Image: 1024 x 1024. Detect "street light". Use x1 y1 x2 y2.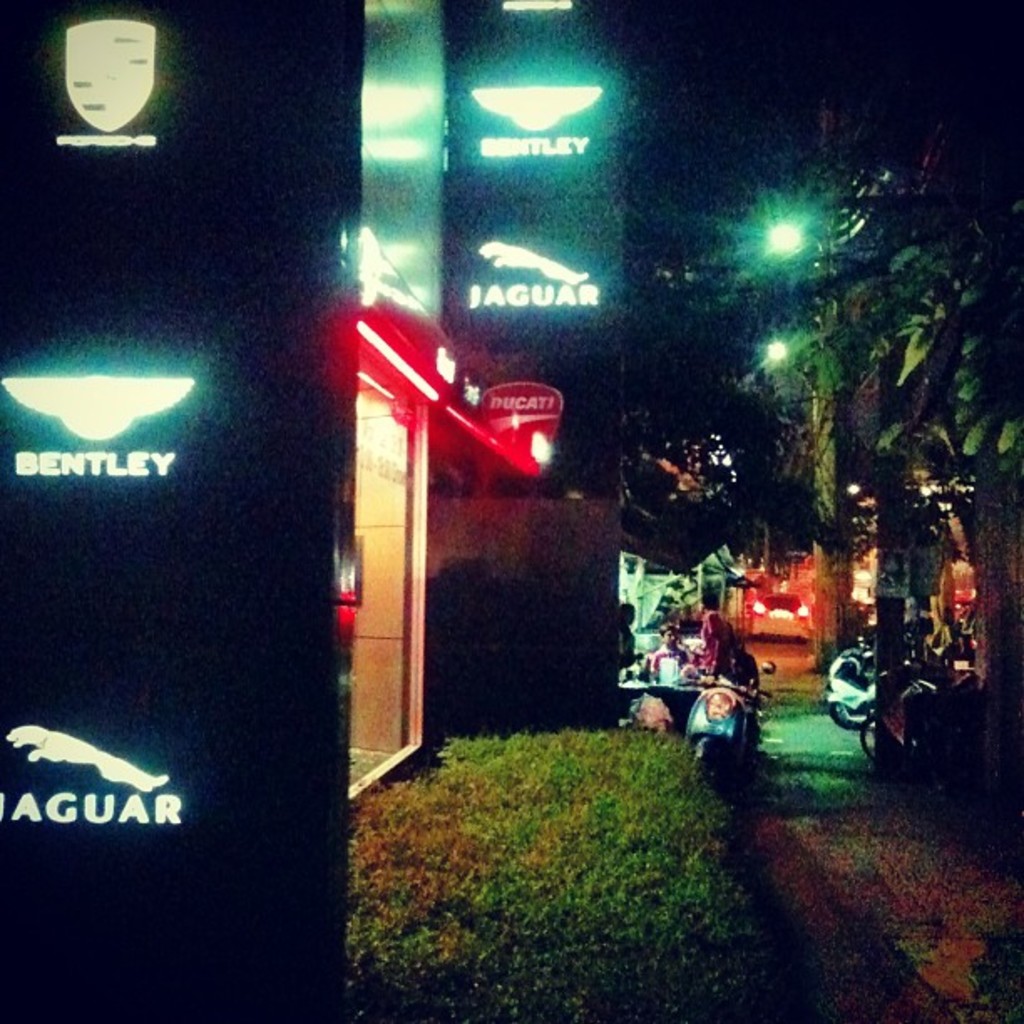
753 331 828 428.
